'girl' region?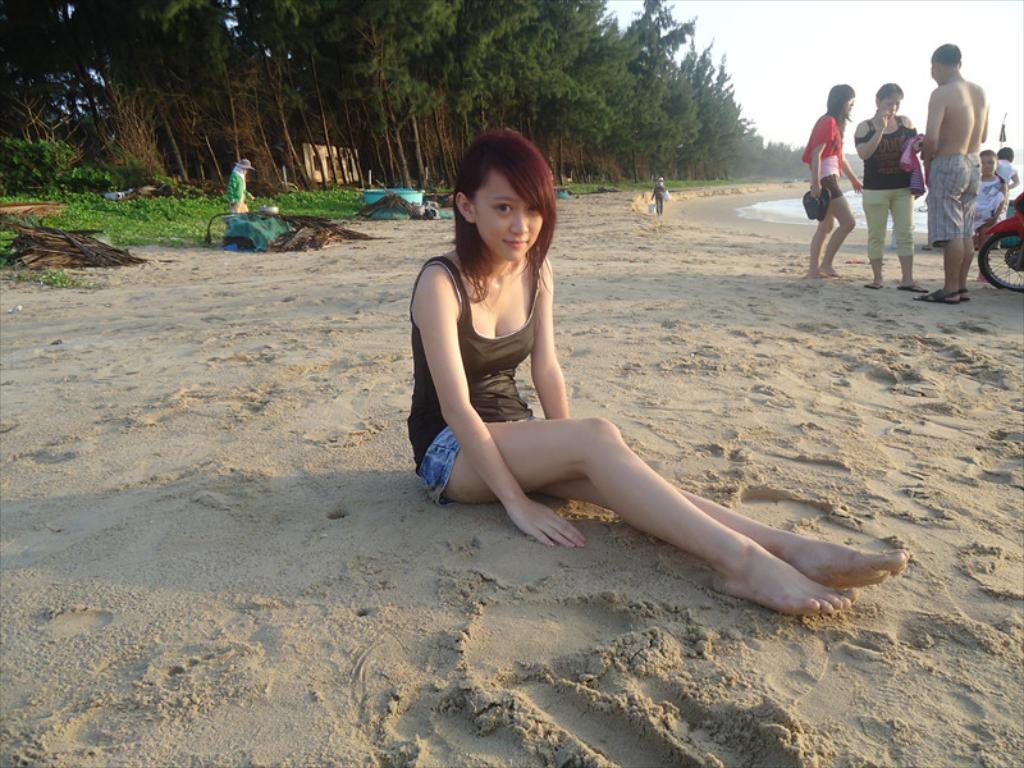
<region>849, 81, 928, 292</region>
